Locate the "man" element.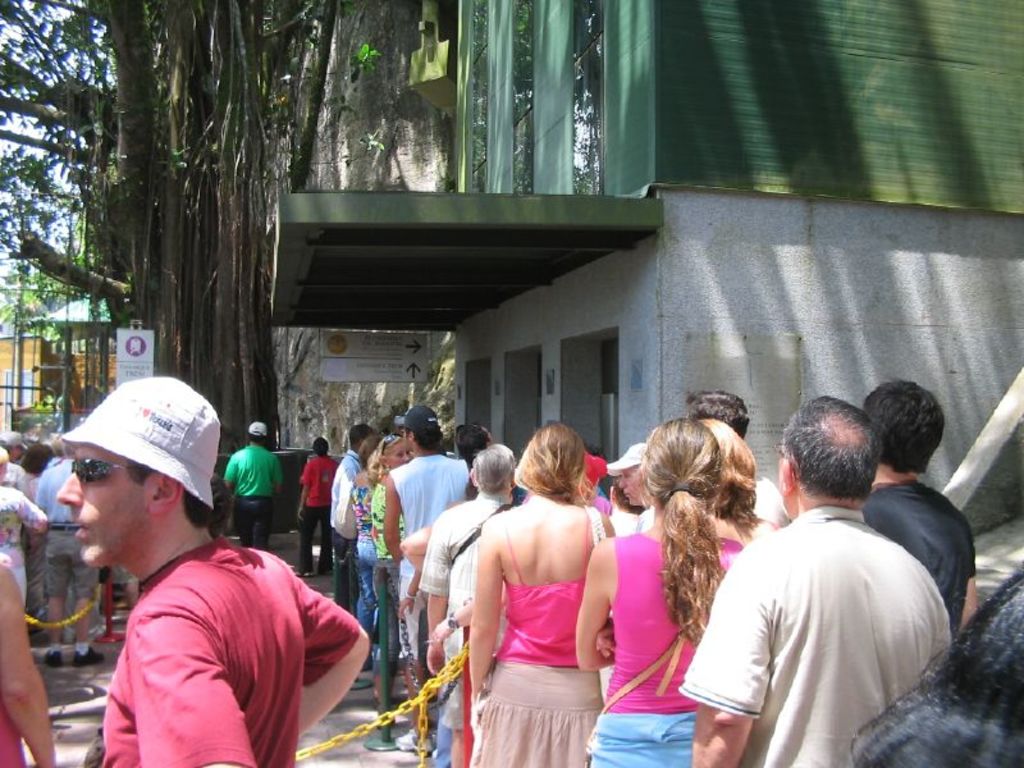
Element bbox: 676 389 957 767.
